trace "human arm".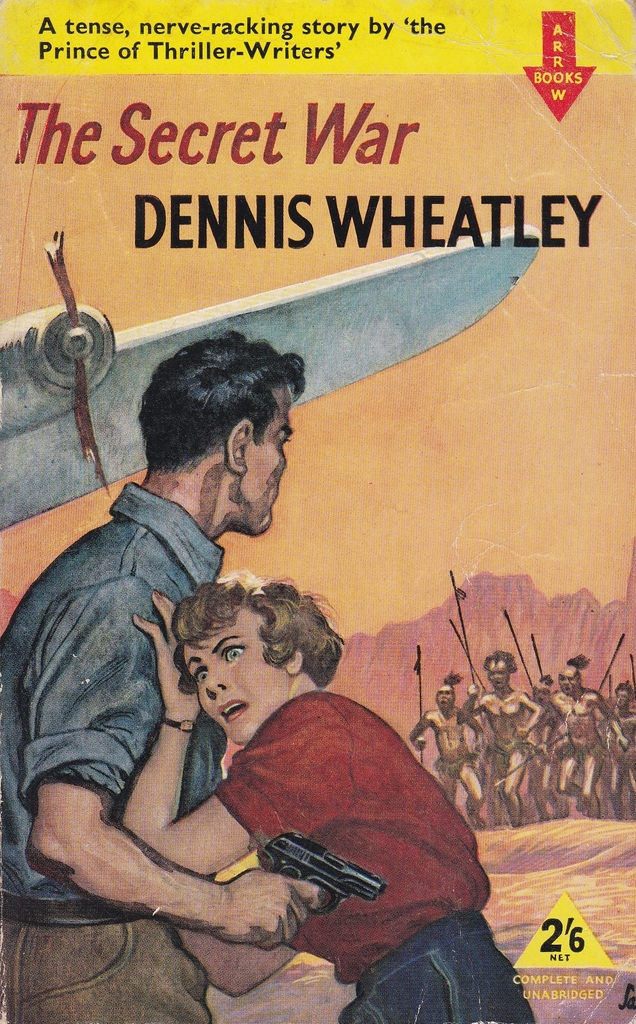
Traced to x1=512 y1=698 x2=545 y2=739.
